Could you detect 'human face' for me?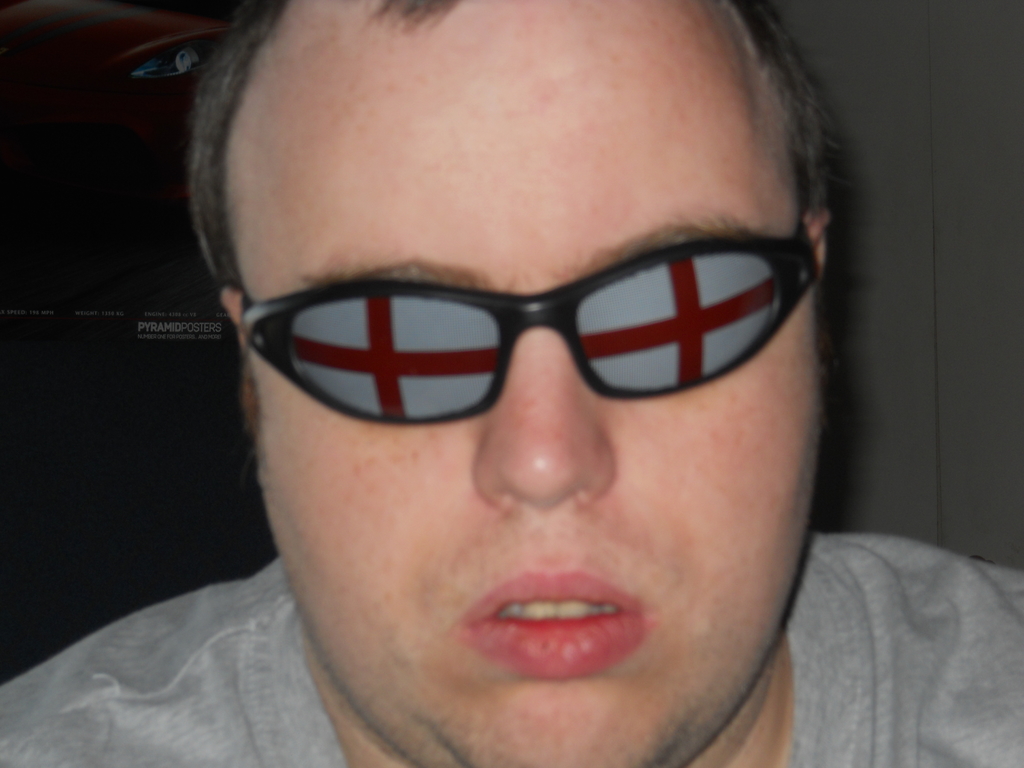
Detection result: detection(251, 76, 830, 767).
